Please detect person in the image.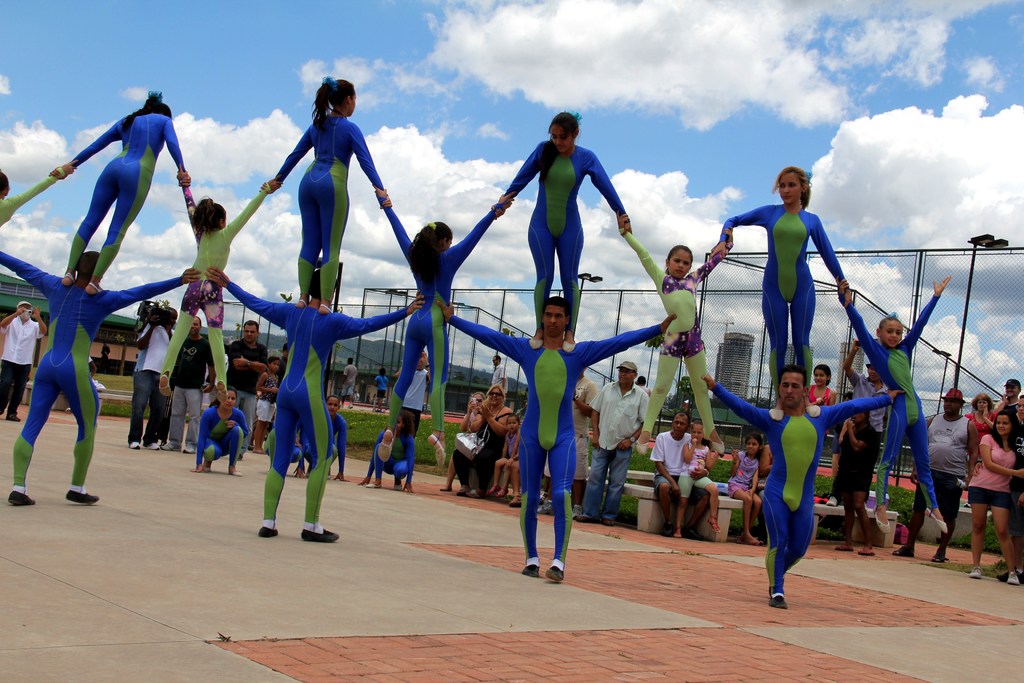
detection(375, 177, 499, 454).
